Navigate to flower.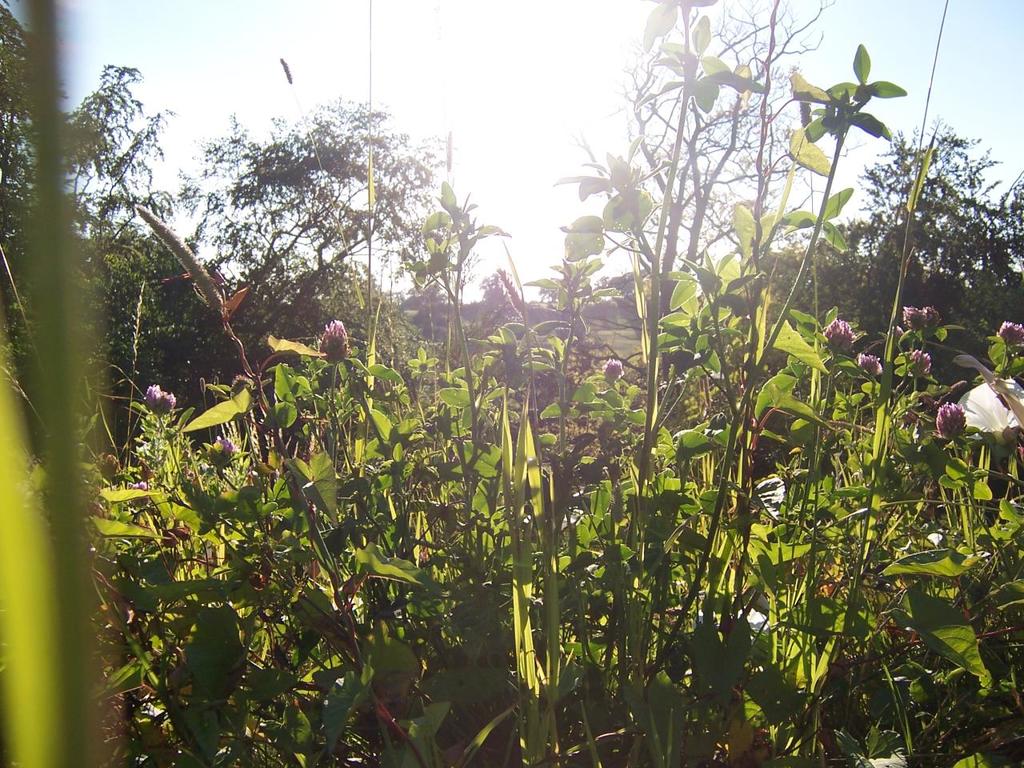
Navigation target: x1=602 y1=358 x2=623 y2=378.
